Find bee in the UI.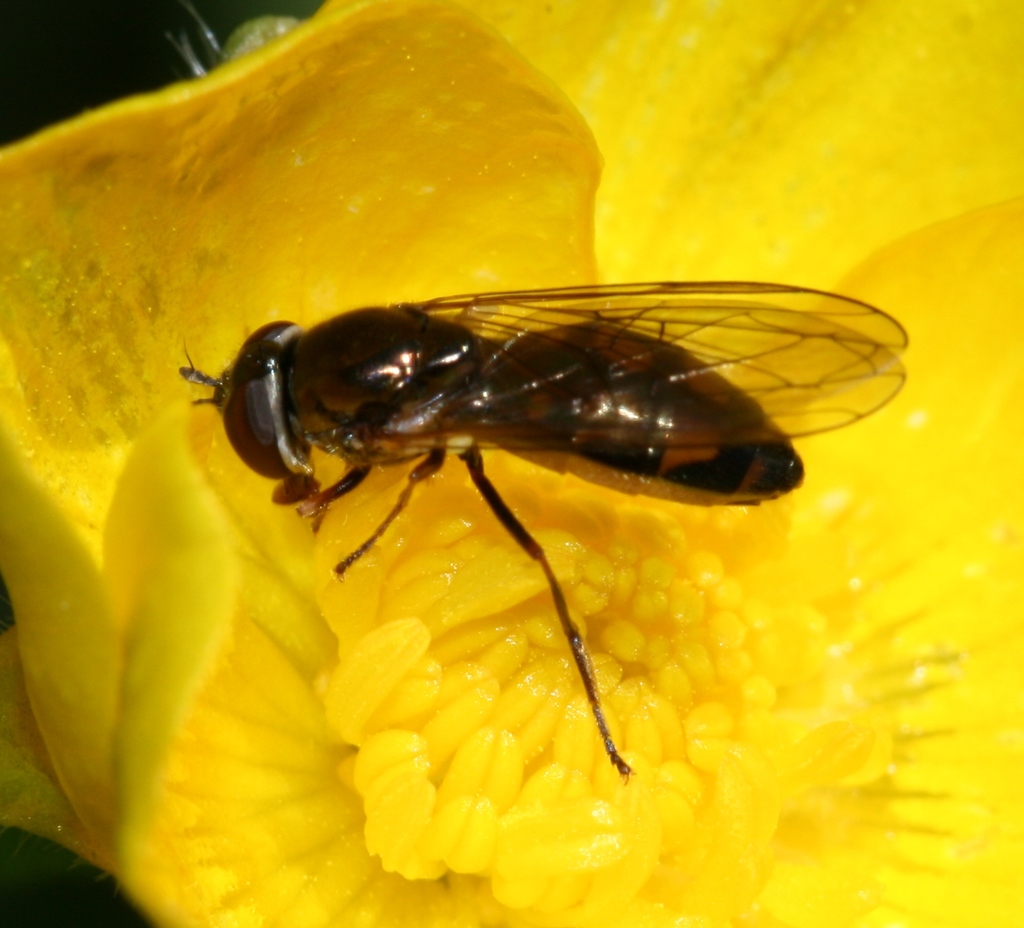
UI element at [x1=115, y1=257, x2=950, y2=715].
